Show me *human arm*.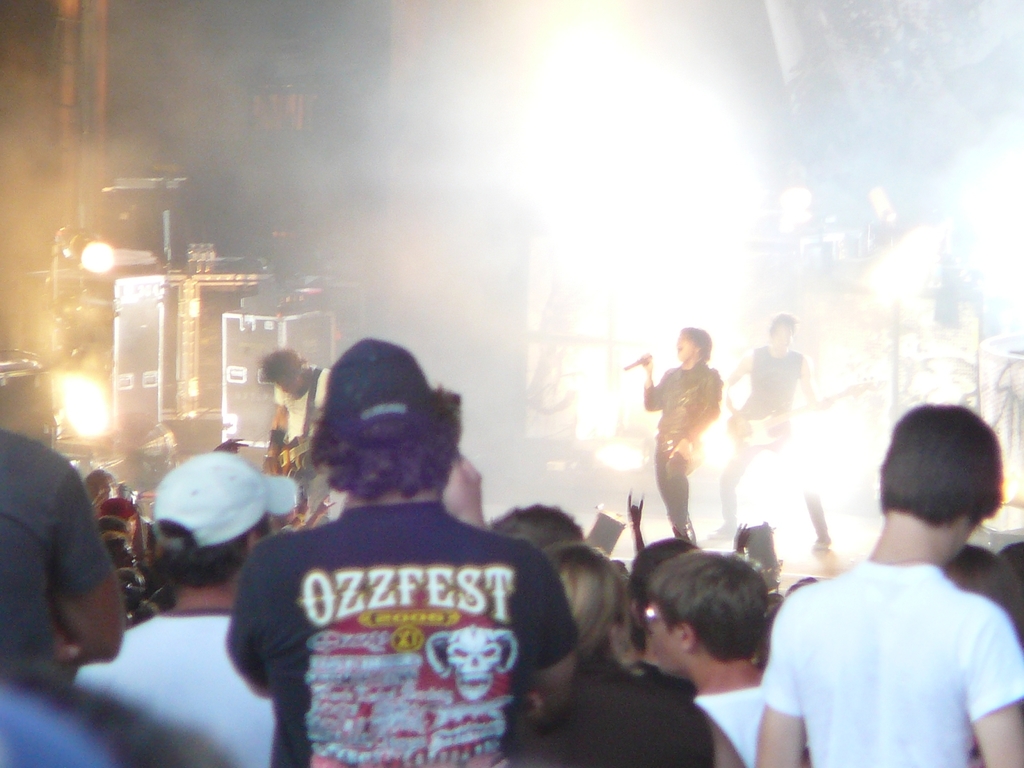
*human arm* is here: (960,600,1023,767).
